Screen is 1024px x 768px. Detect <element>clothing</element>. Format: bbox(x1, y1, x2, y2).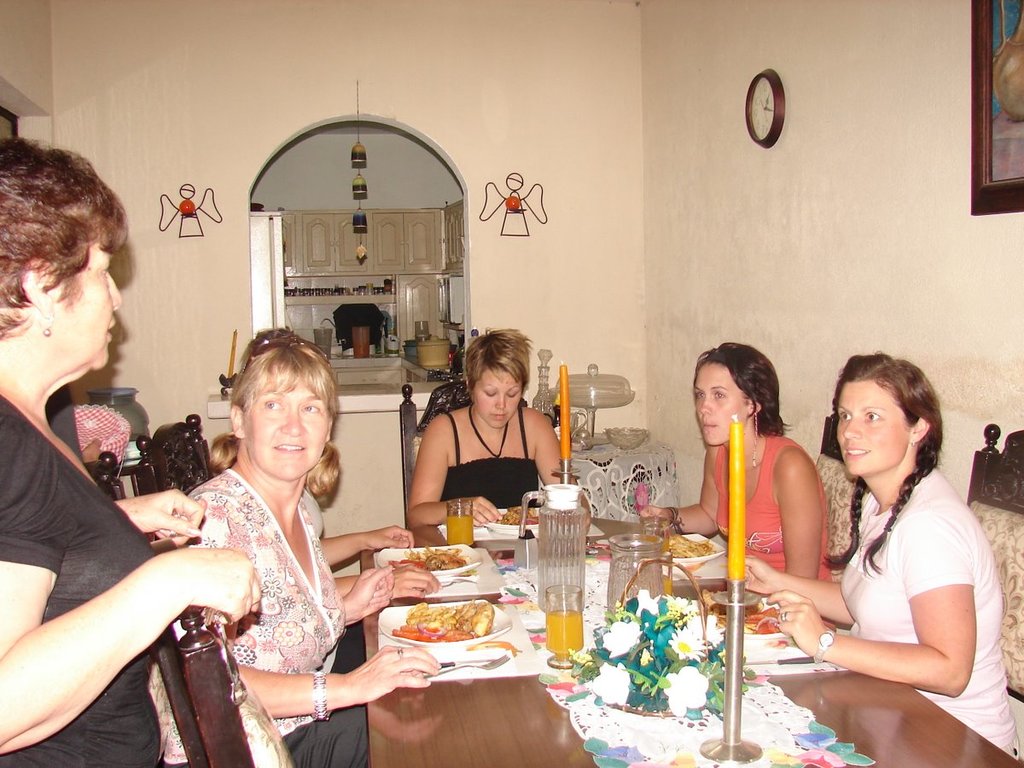
bbox(439, 403, 538, 506).
